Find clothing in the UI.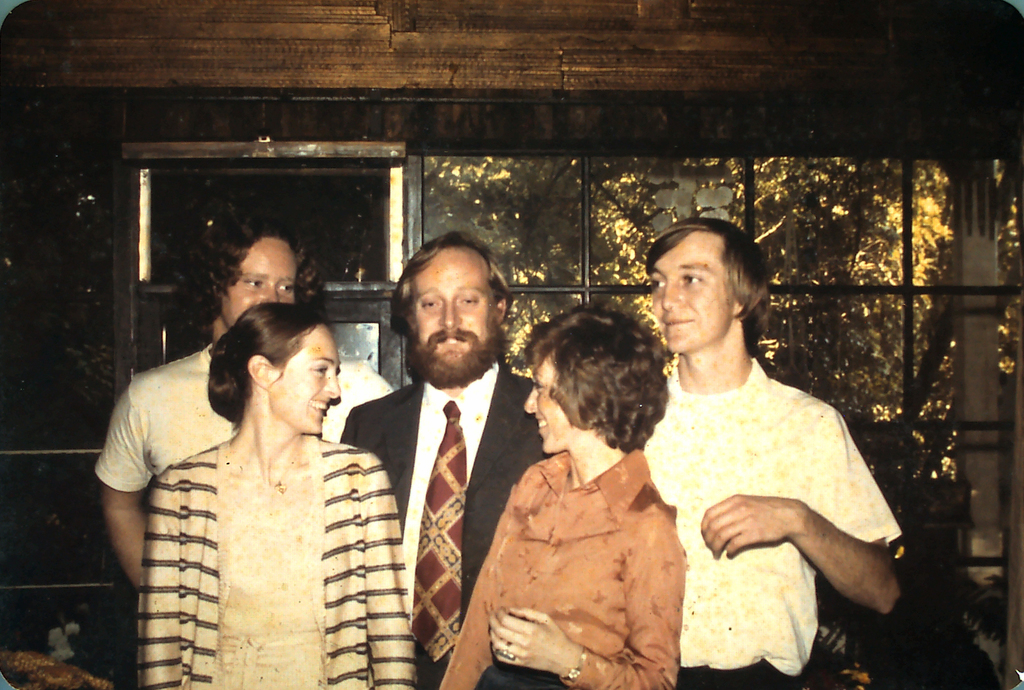
UI element at 337 376 541 684.
